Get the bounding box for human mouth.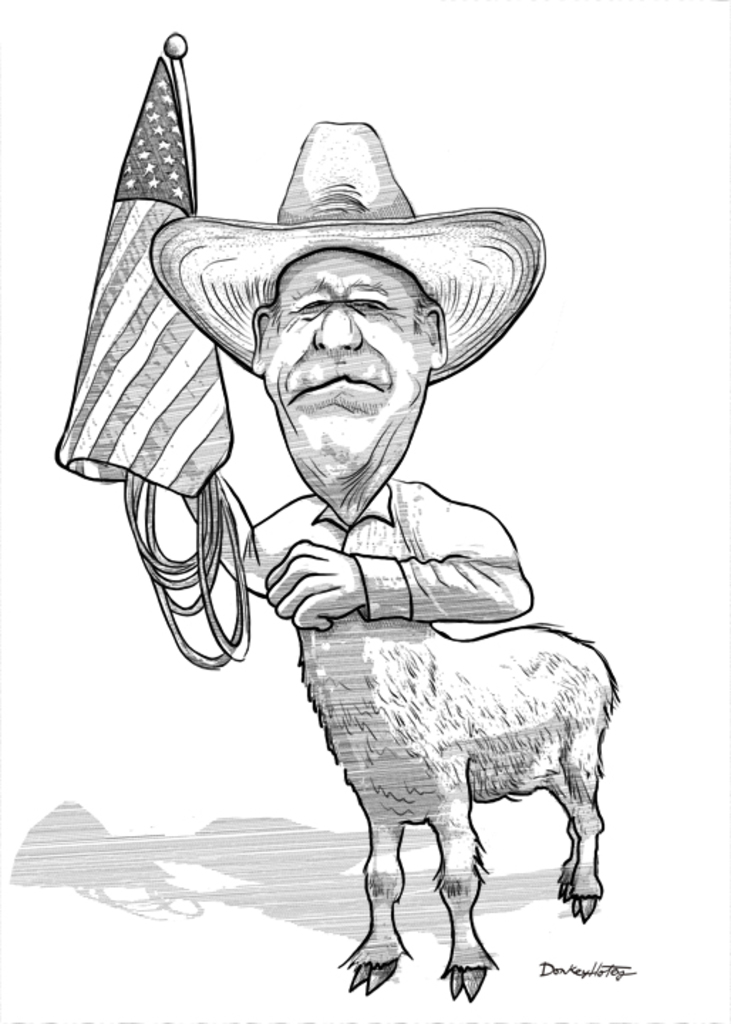
BBox(284, 371, 387, 407).
